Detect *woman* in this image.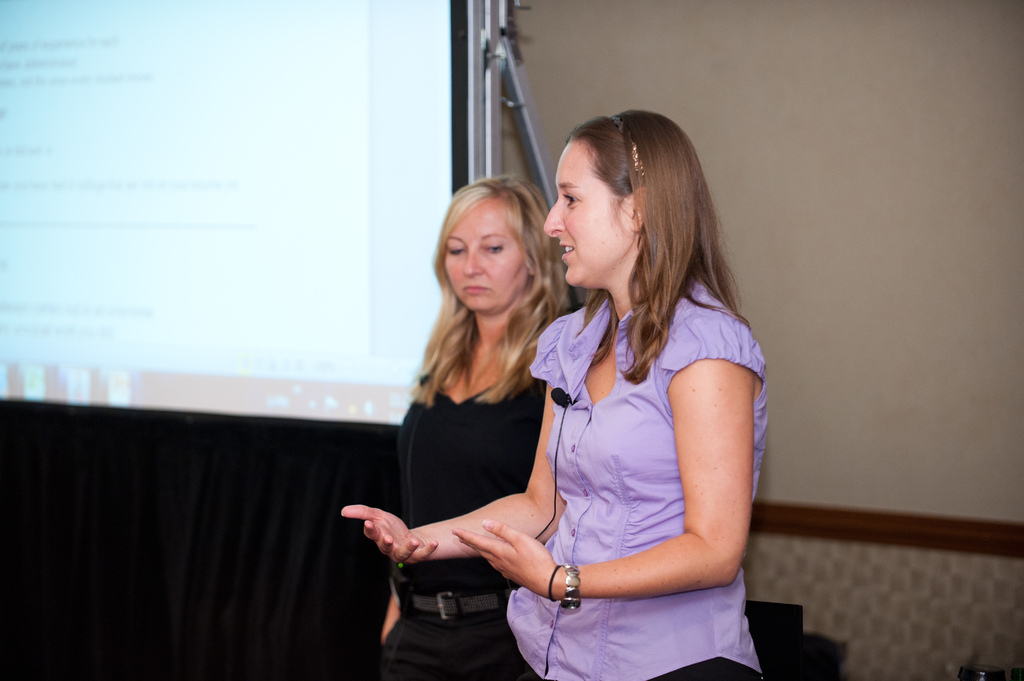
Detection: 375,173,572,680.
